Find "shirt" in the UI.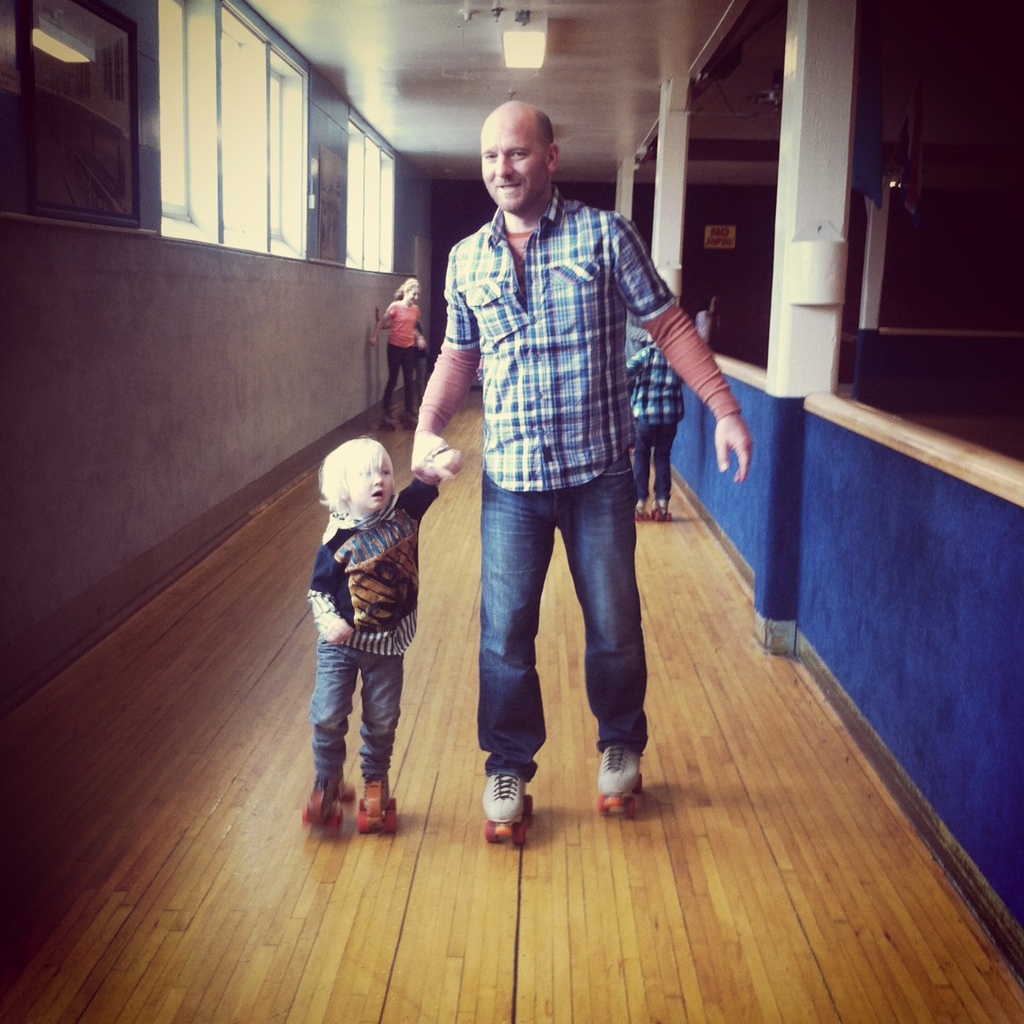
UI element at pyautogui.locateOnScreen(424, 169, 678, 499).
